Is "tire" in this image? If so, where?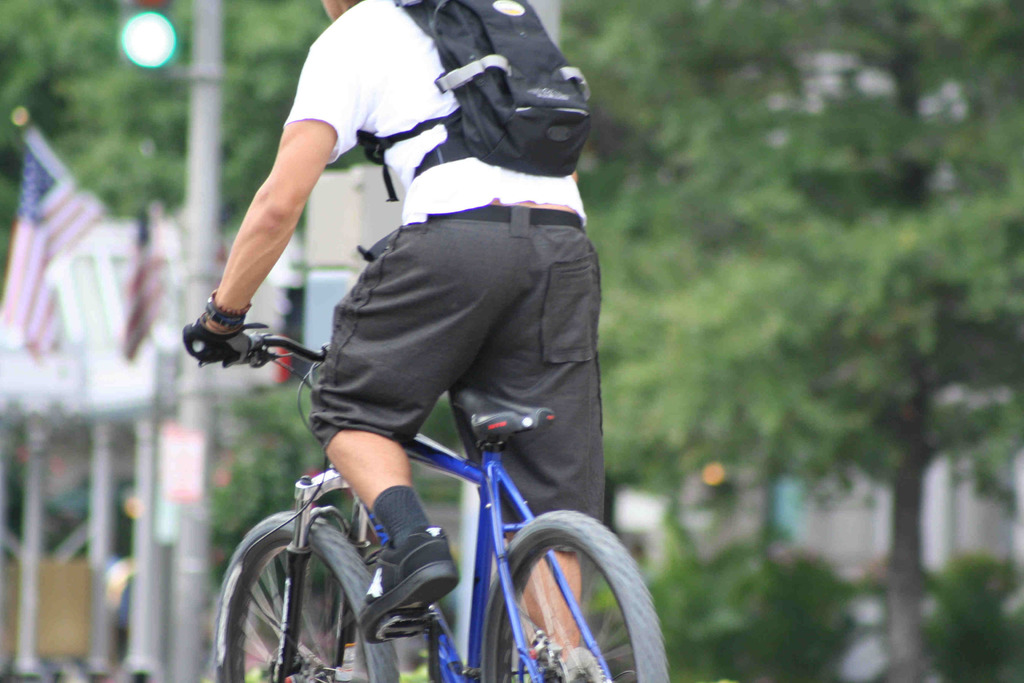
Yes, at x1=213 y1=509 x2=402 y2=679.
